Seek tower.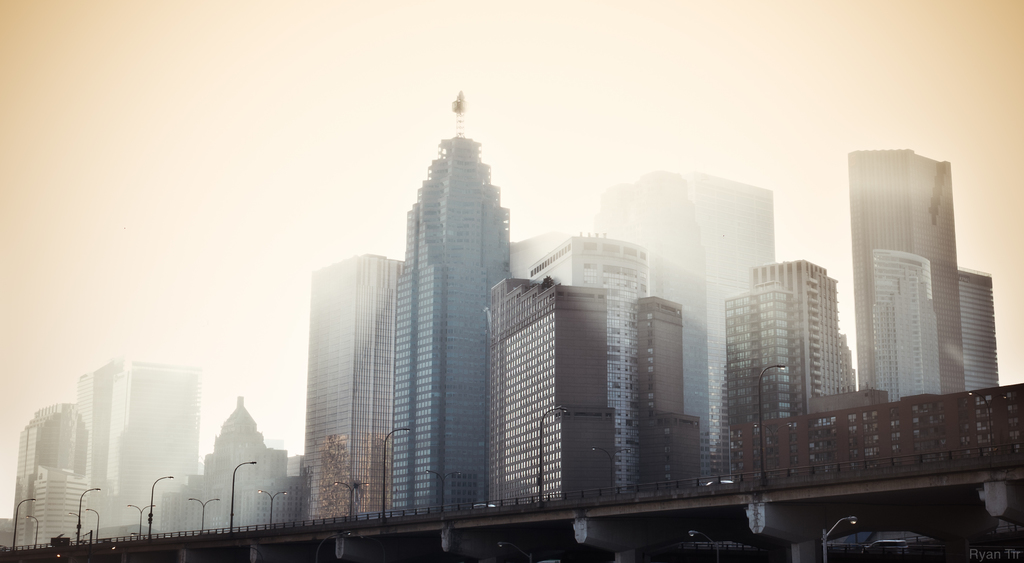
<region>74, 354, 204, 496</region>.
